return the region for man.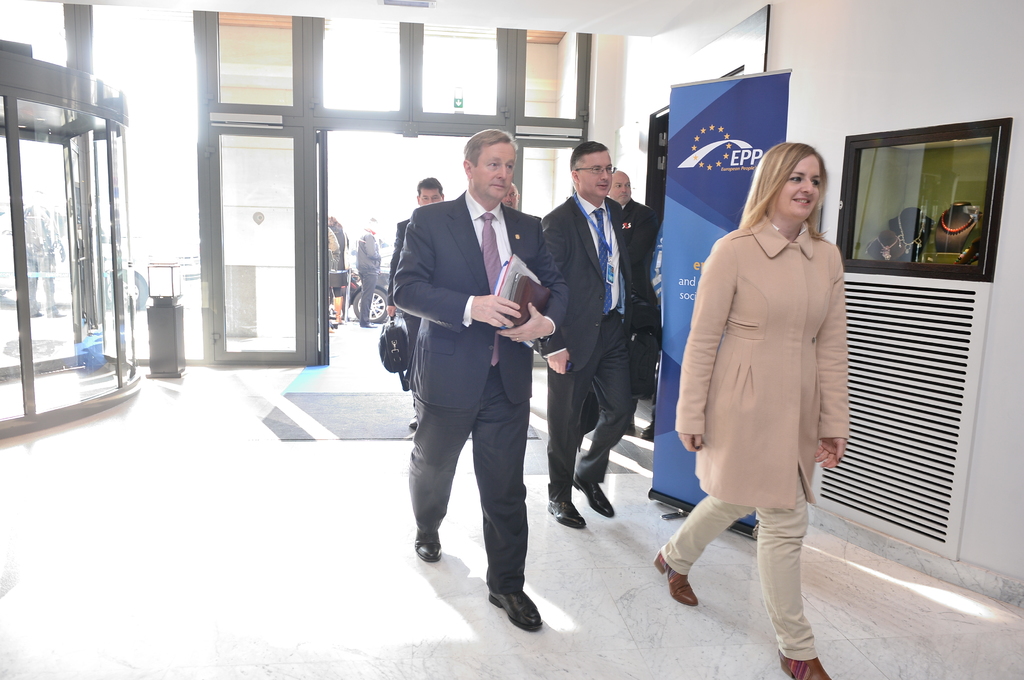
(538,141,659,528).
